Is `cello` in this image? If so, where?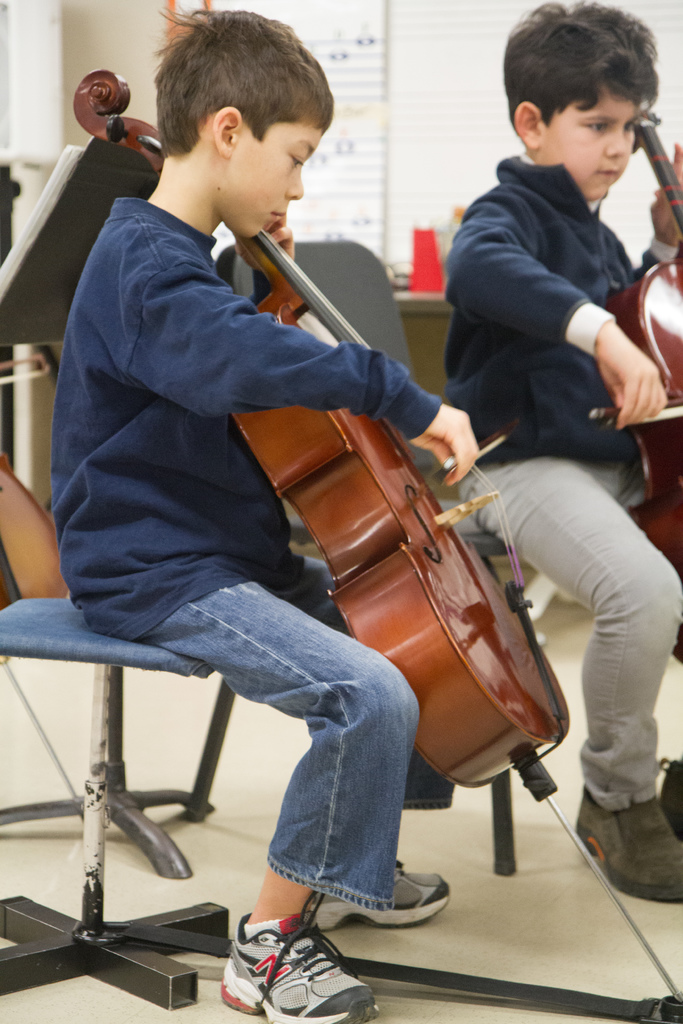
Yes, at detection(62, 58, 589, 816).
